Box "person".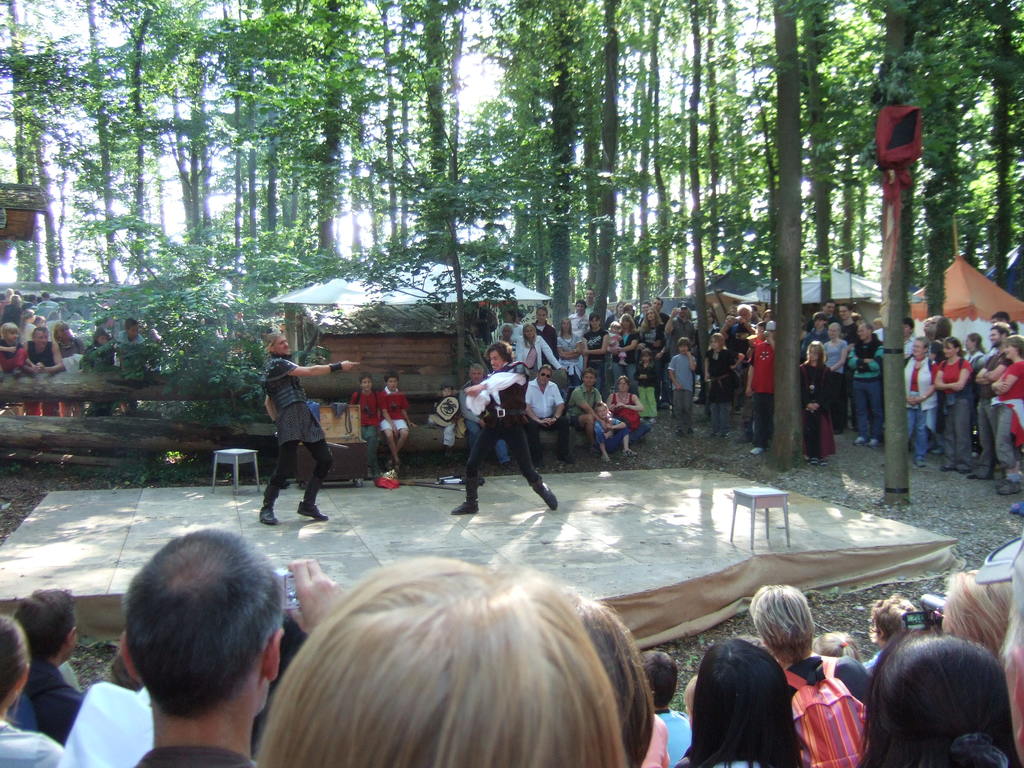
bbox=(429, 382, 461, 463).
